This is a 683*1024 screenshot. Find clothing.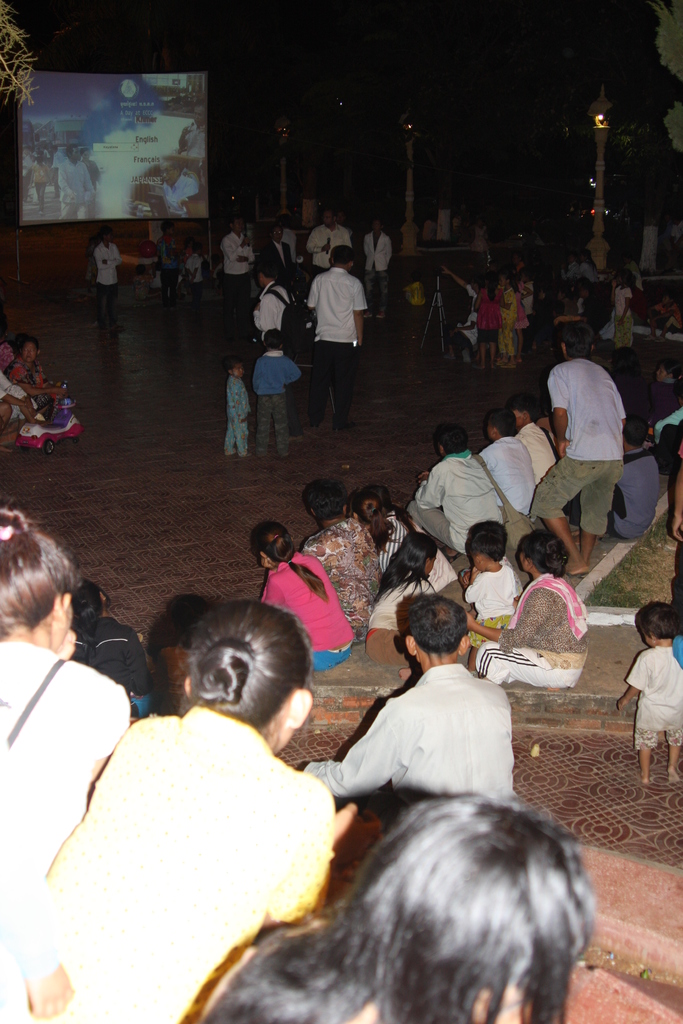
Bounding box: {"left": 363, "top": 231, "right": 392, "bottom": 310}.
